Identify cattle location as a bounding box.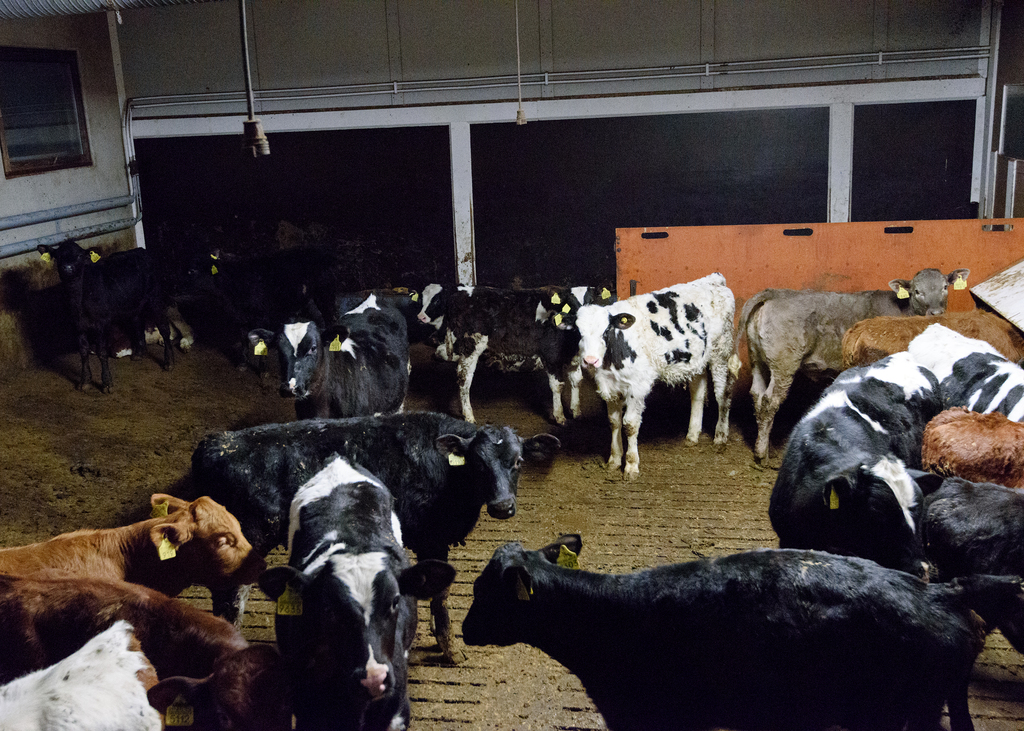
locate(341, 289, 434, 326).
